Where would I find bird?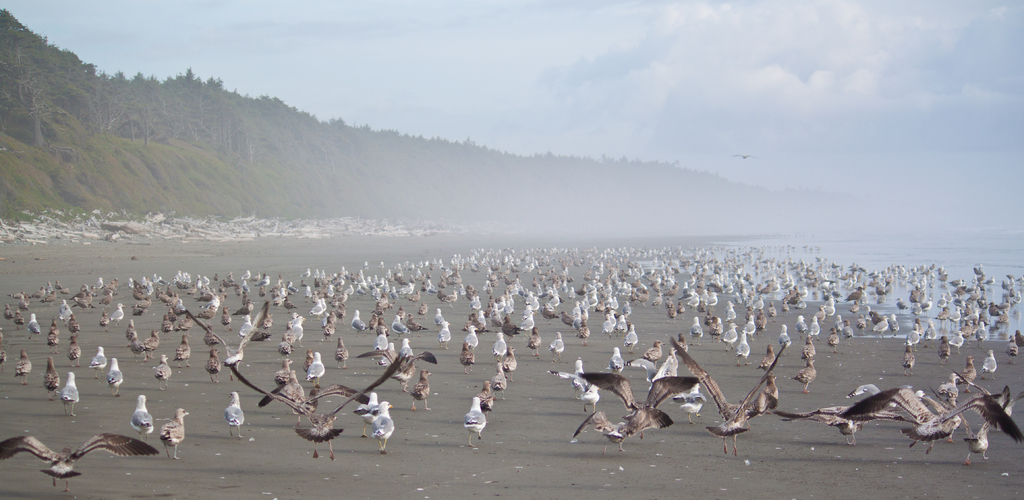
At locate(778, 381, 909, 444).
